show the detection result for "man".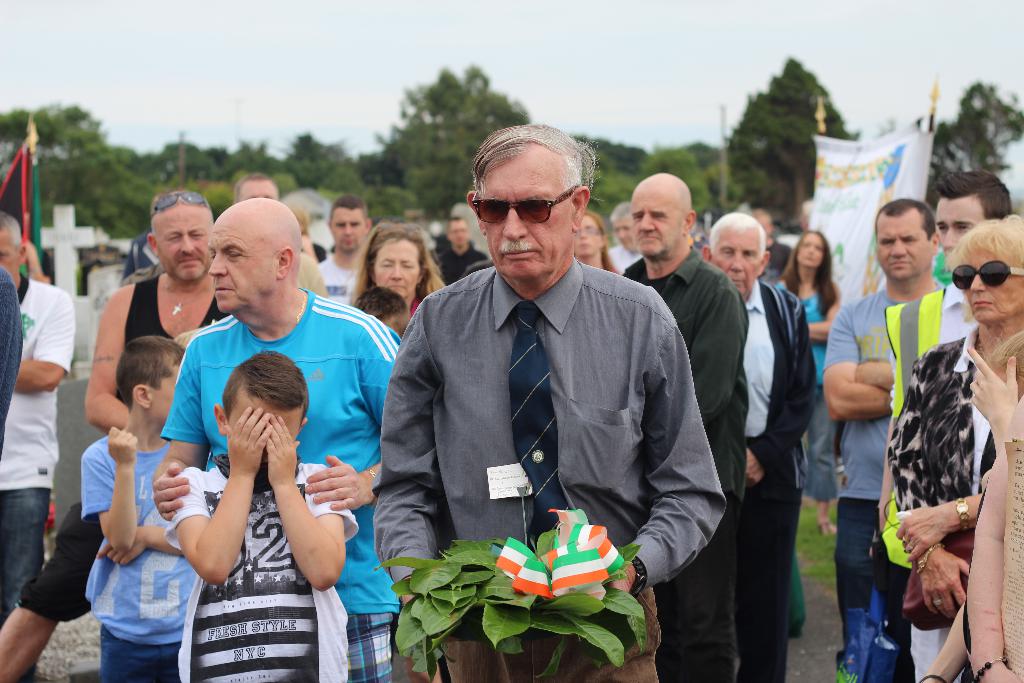
pyautogui.locateOnScreen(375, 118, 732, 682).
